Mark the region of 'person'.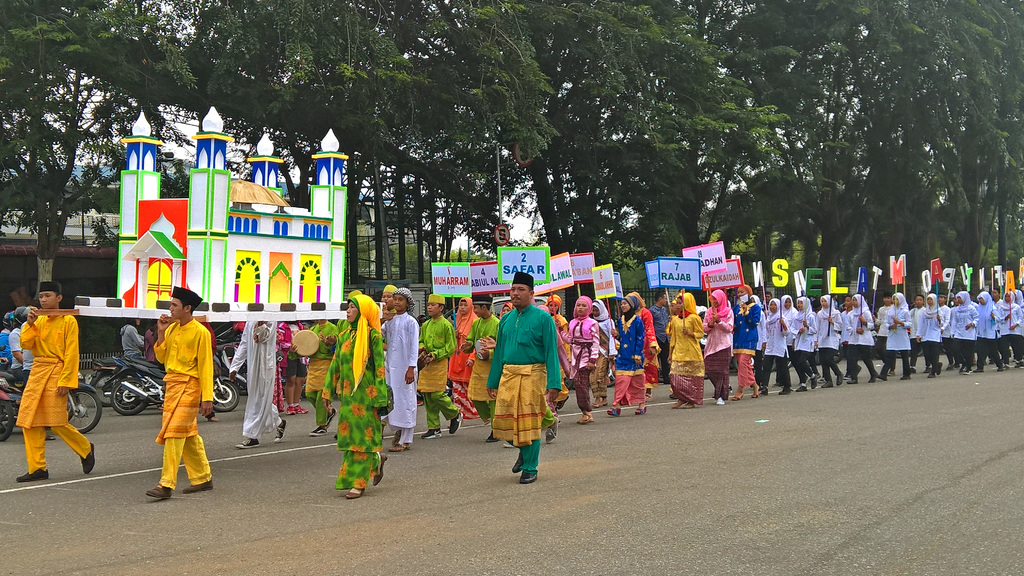
Region: bbox(225, 310, 290, 450).
